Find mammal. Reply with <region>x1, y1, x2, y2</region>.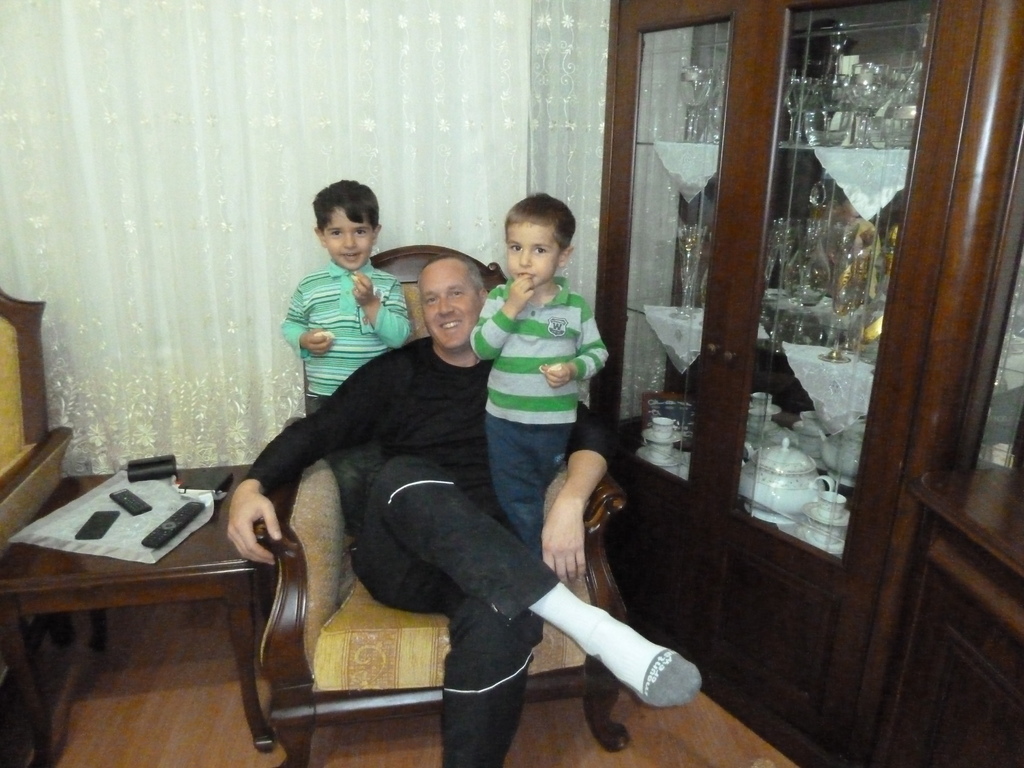
<region>277, 175, 412, 413</region>.
